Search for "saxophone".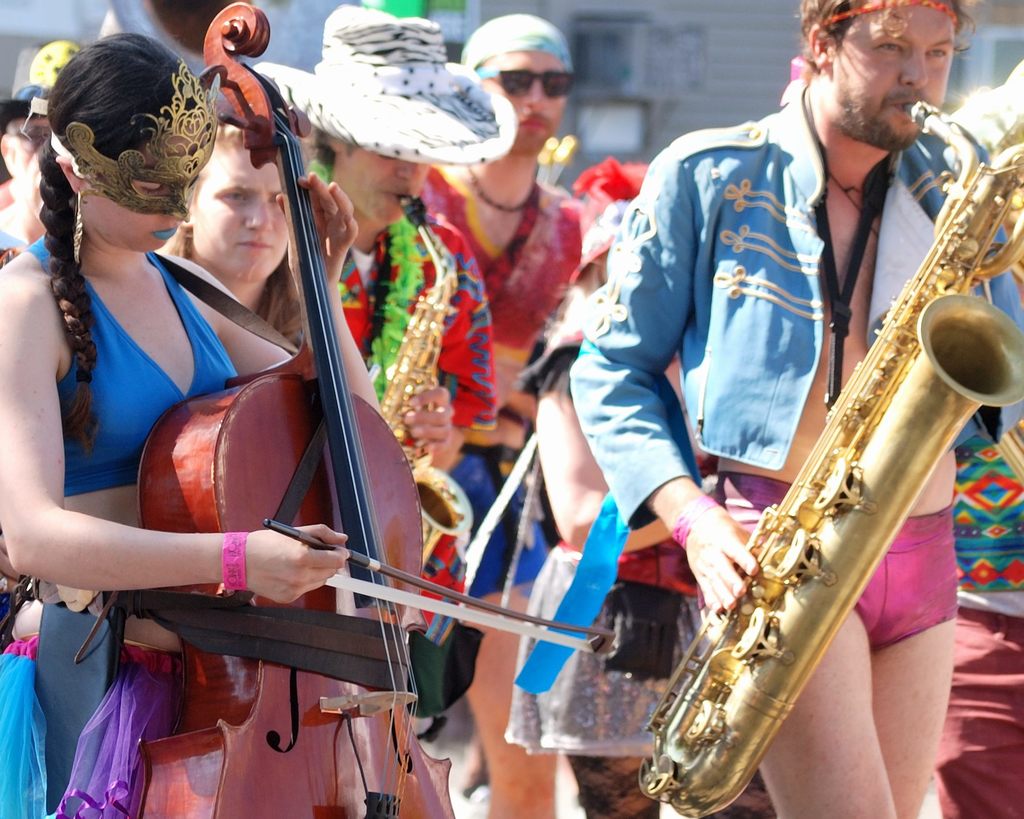
Found at (636, 101, 1023, 818).
